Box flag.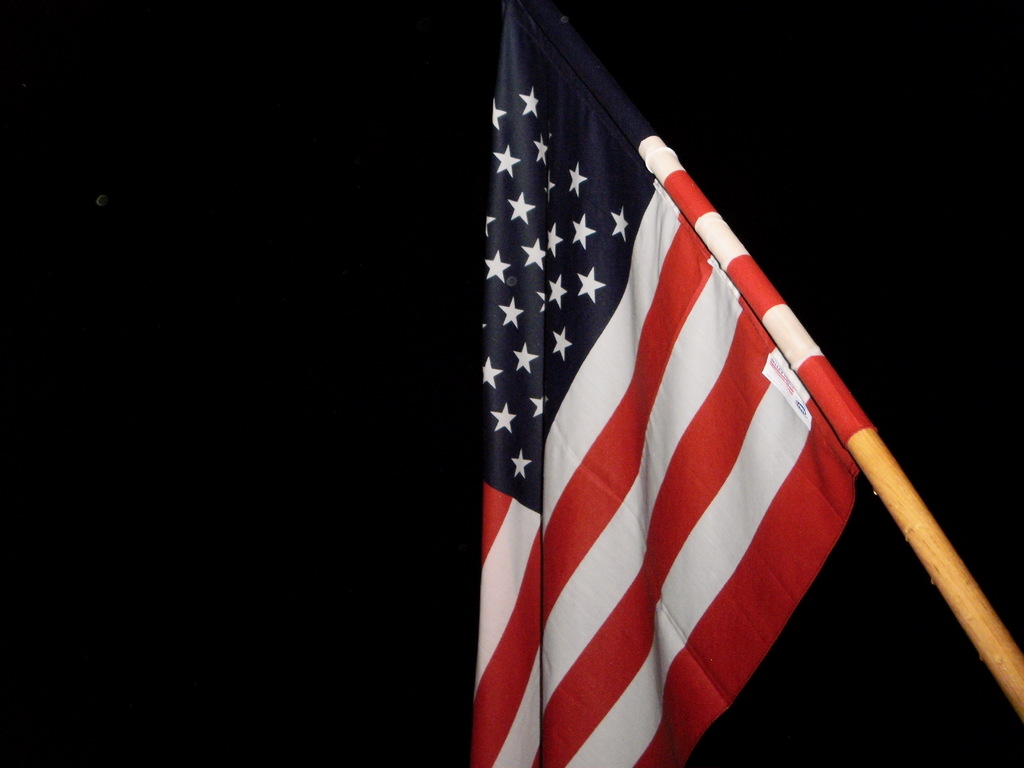
478, 0, 864, 767.
